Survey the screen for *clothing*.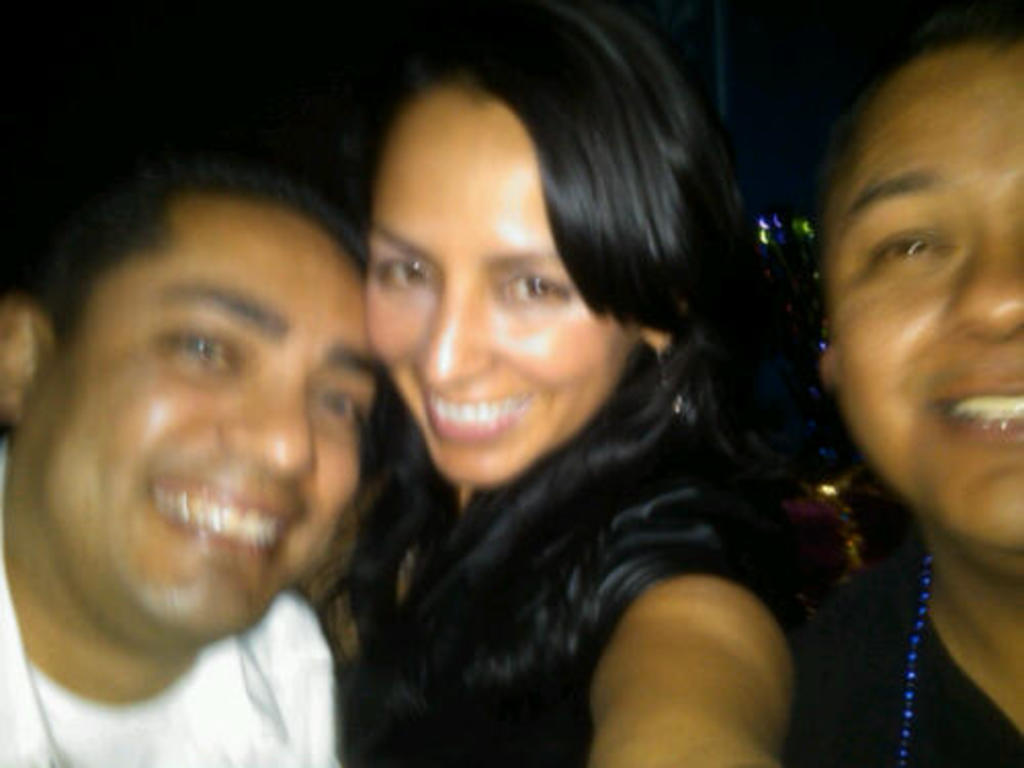
Survey found: BBox(760, 543, 1022, 766).
